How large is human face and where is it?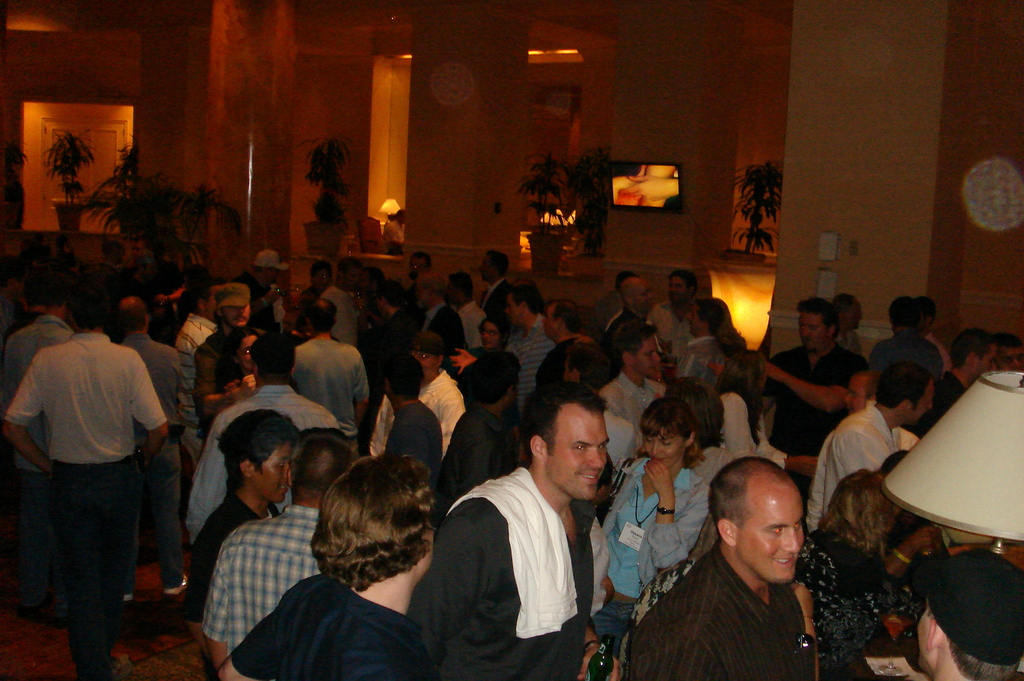
Bounding box: crop(635, 279, 650, 315).
